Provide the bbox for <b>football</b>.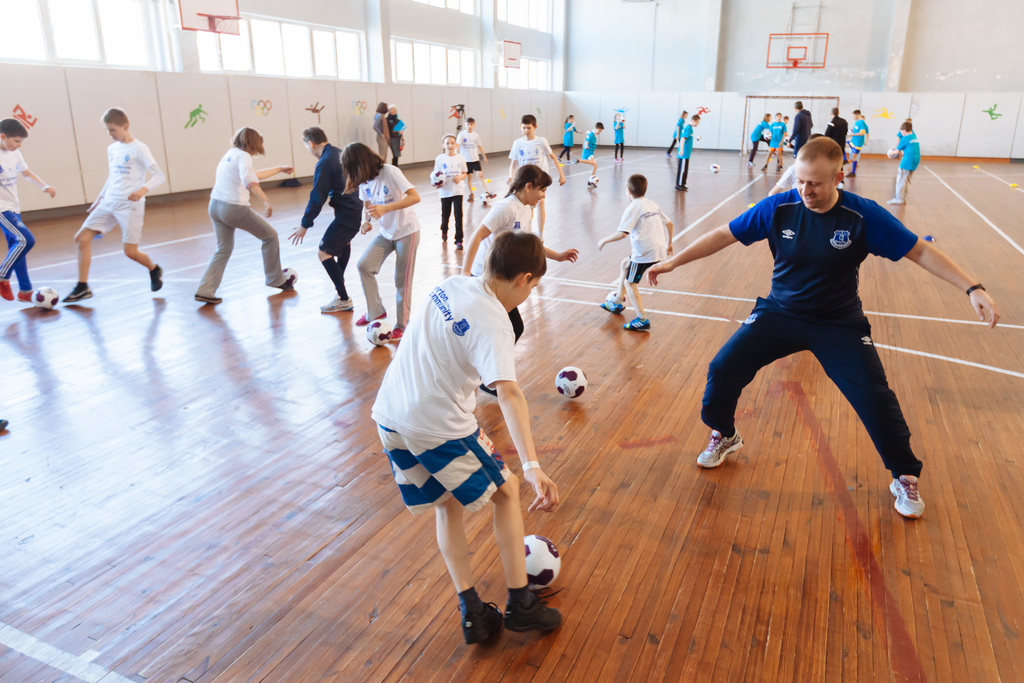
(x1=705, y1=160, x2=724, y2=177).
